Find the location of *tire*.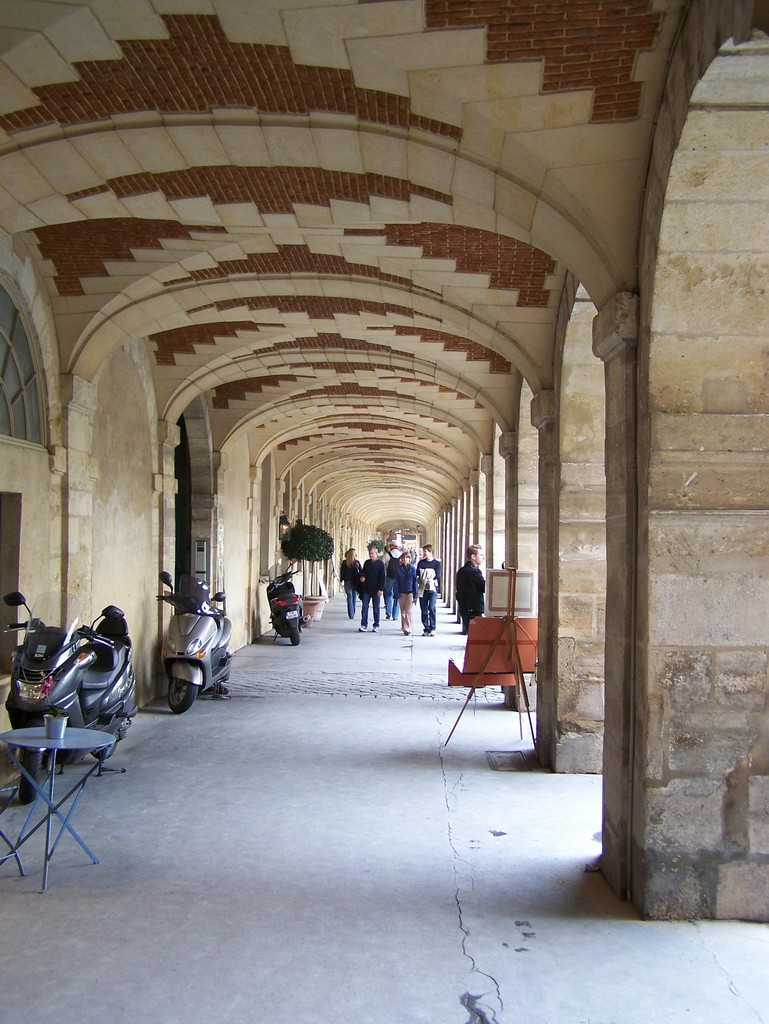
Location: left=19, top=750, right=64, bottom=804.
